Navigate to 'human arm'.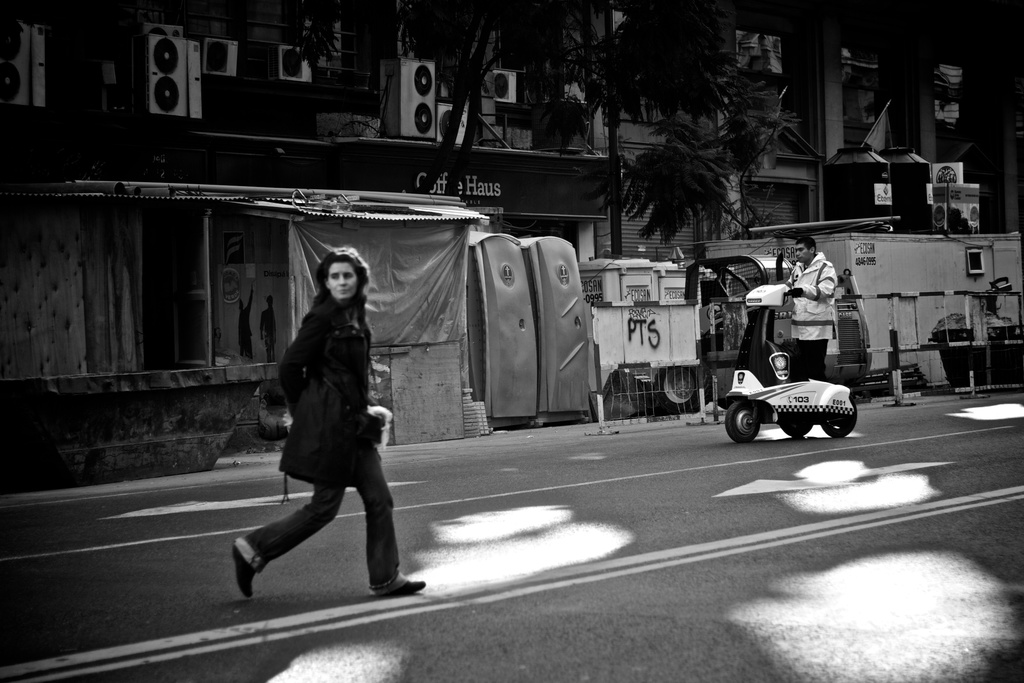
Navigation target: region(779, 253, 833, 300).
